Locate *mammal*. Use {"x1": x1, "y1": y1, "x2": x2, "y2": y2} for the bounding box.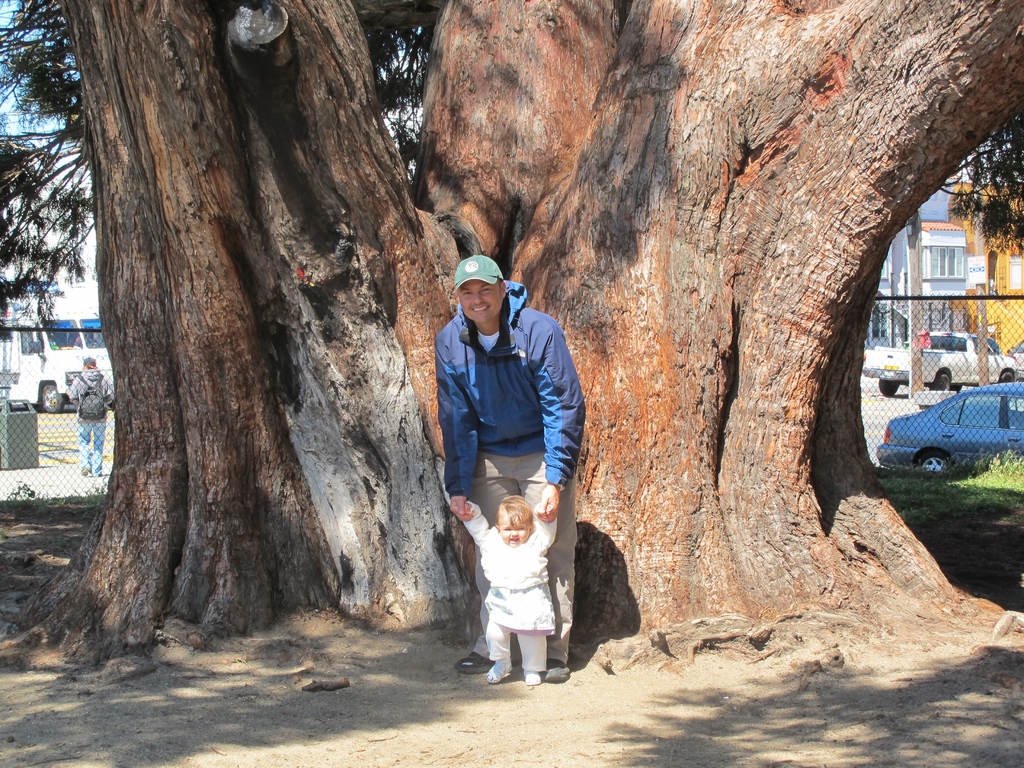
{"x1": 454, "y1": 498, "x2": 563, "y2": 684}.
